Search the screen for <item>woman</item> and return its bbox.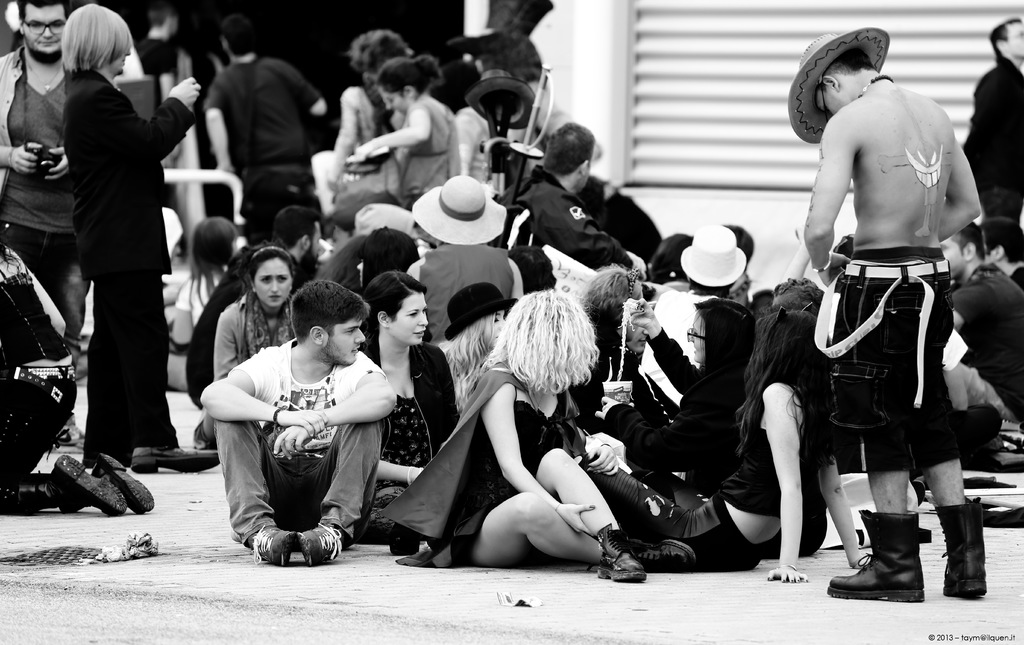
Found: detection(28, 4, 198, 511).
